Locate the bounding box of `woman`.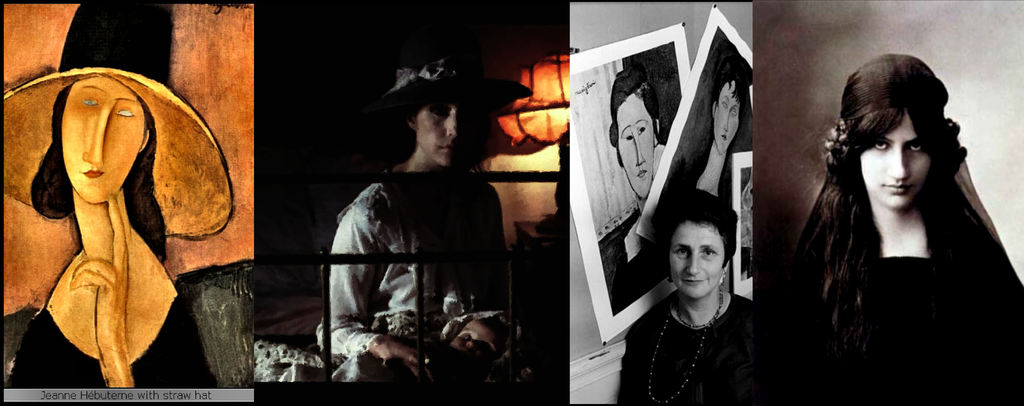
Bounding box: <box>769,58,1018,403</box>.
